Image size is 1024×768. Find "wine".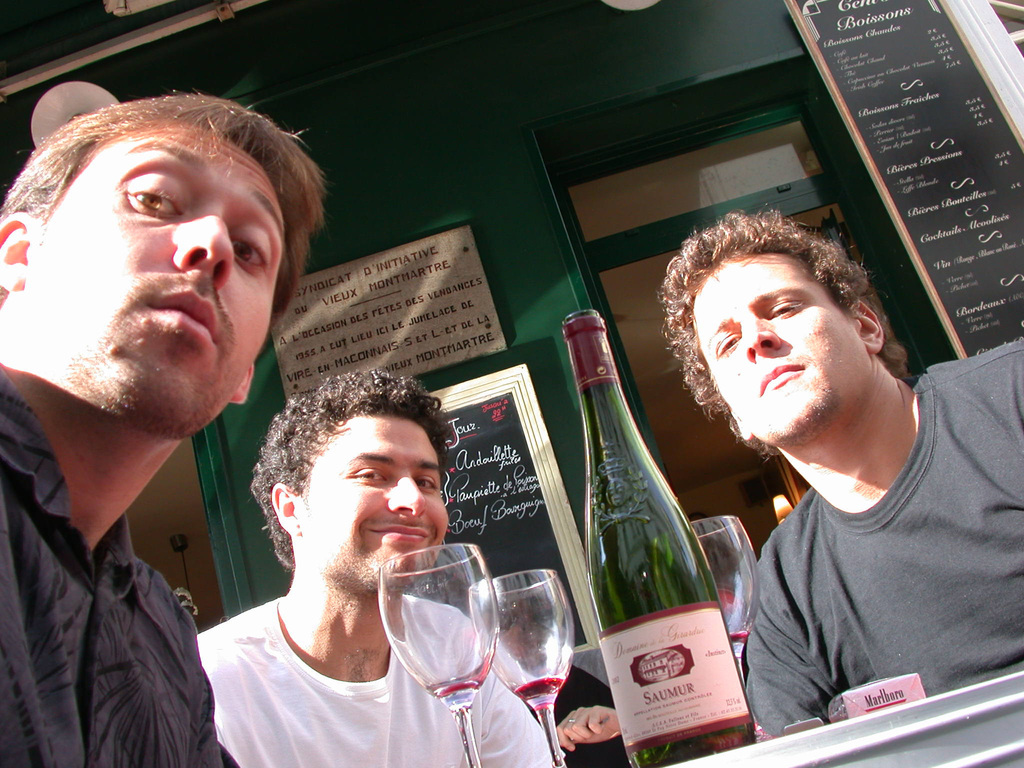
(left=724, top=626, right=751, bottom=655).
